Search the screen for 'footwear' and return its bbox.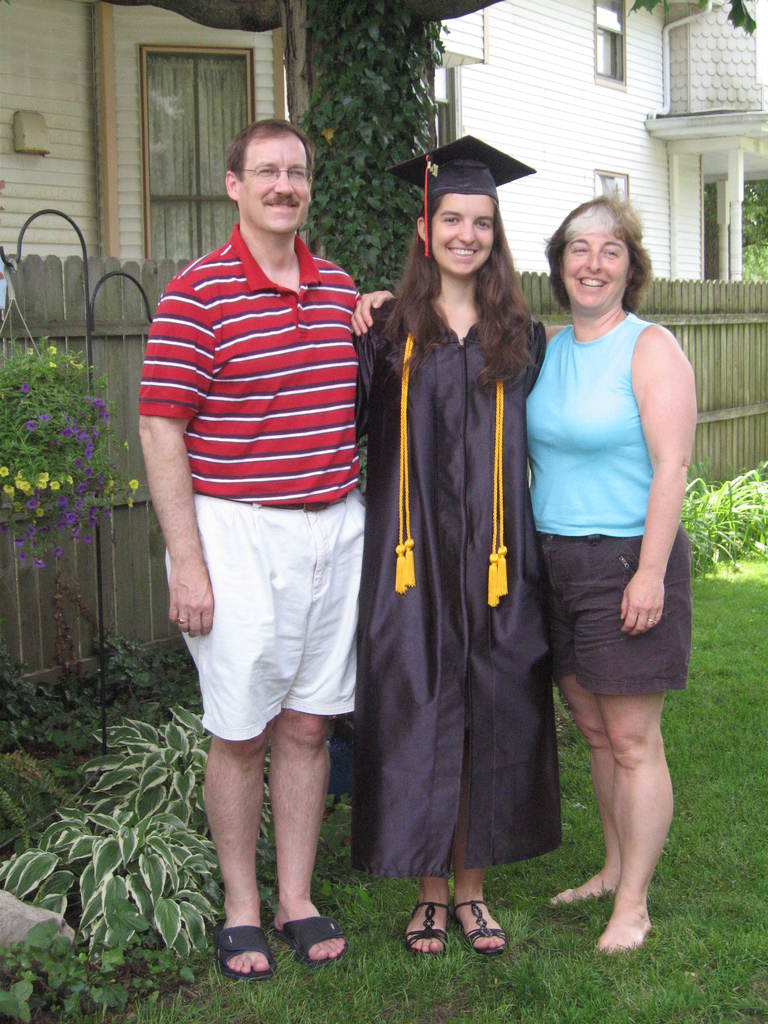
Found: box(212, 912, 274, 984).
